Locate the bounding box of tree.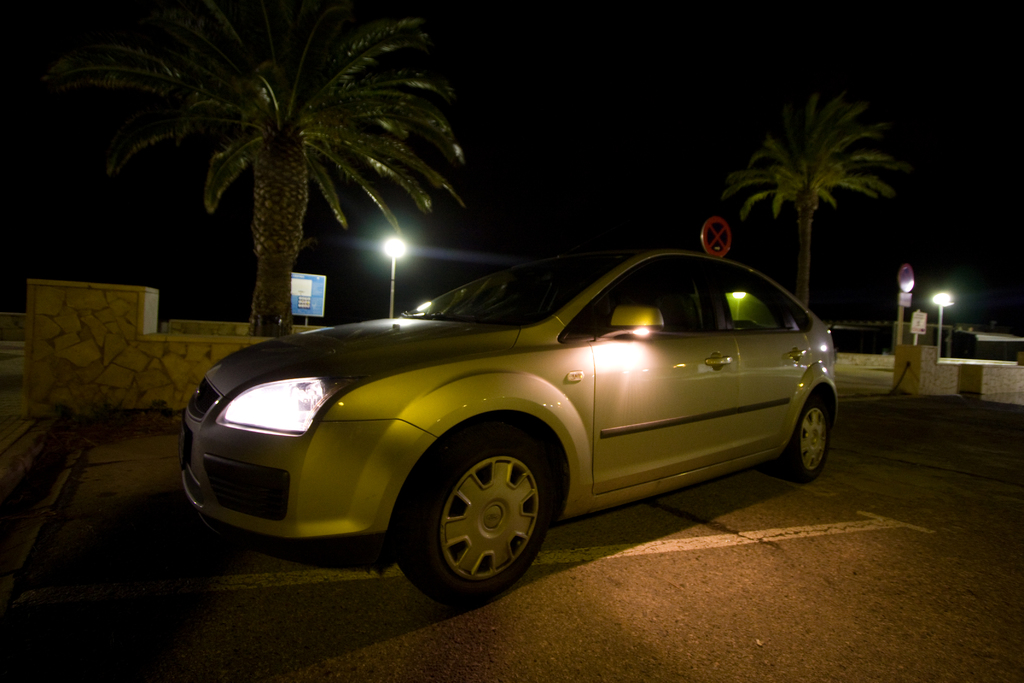
Bounding box: 722 97 902 308.
